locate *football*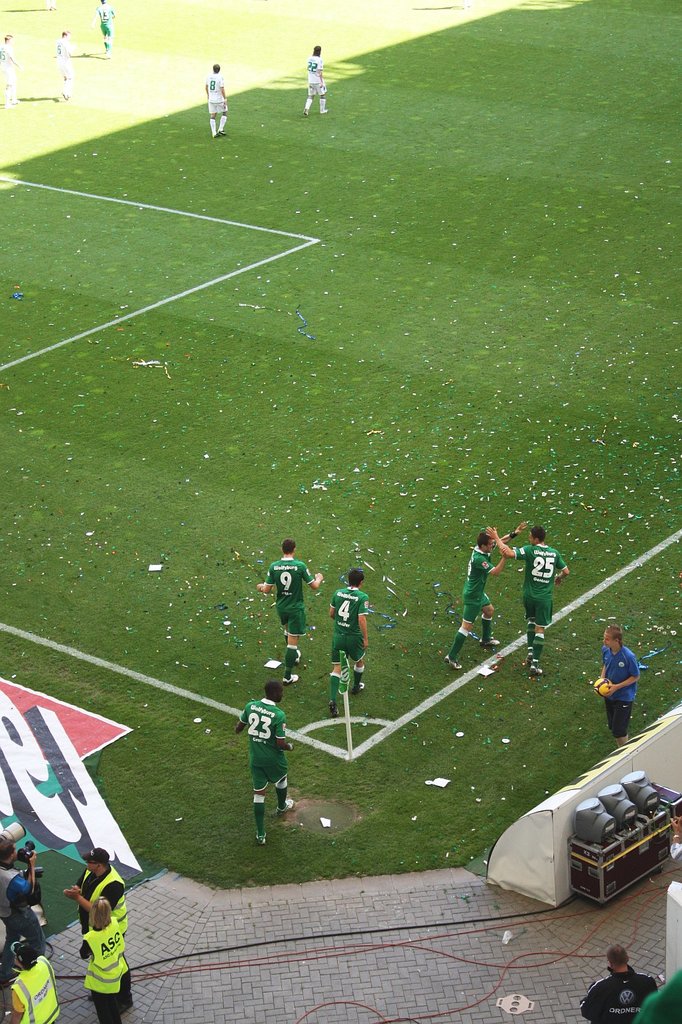
(590,673,614,696)
